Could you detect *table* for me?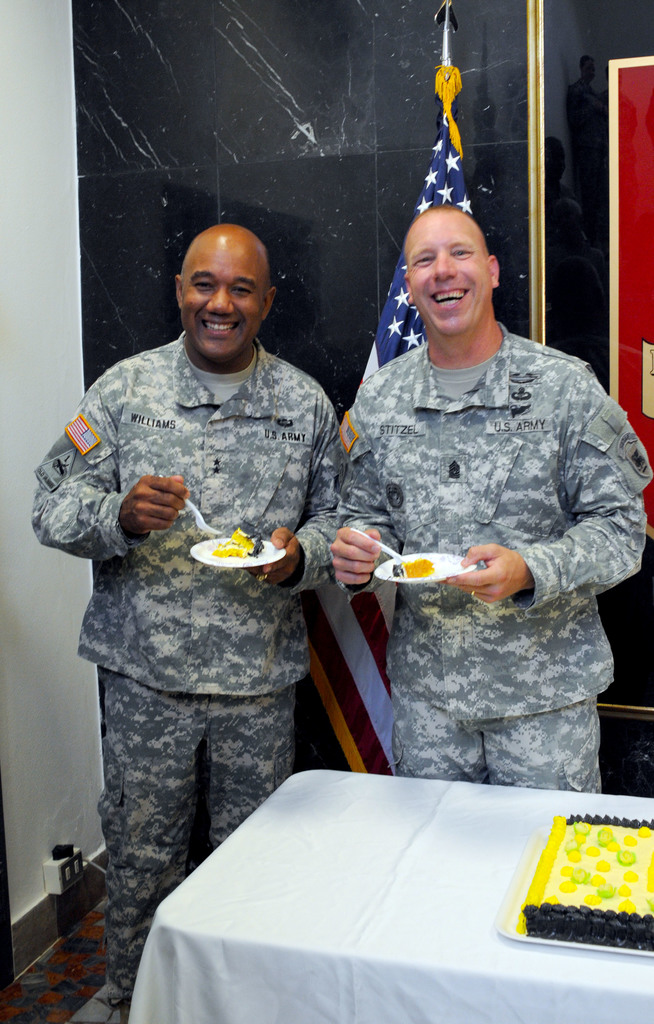
Detection result: 136:748:653:1023.
